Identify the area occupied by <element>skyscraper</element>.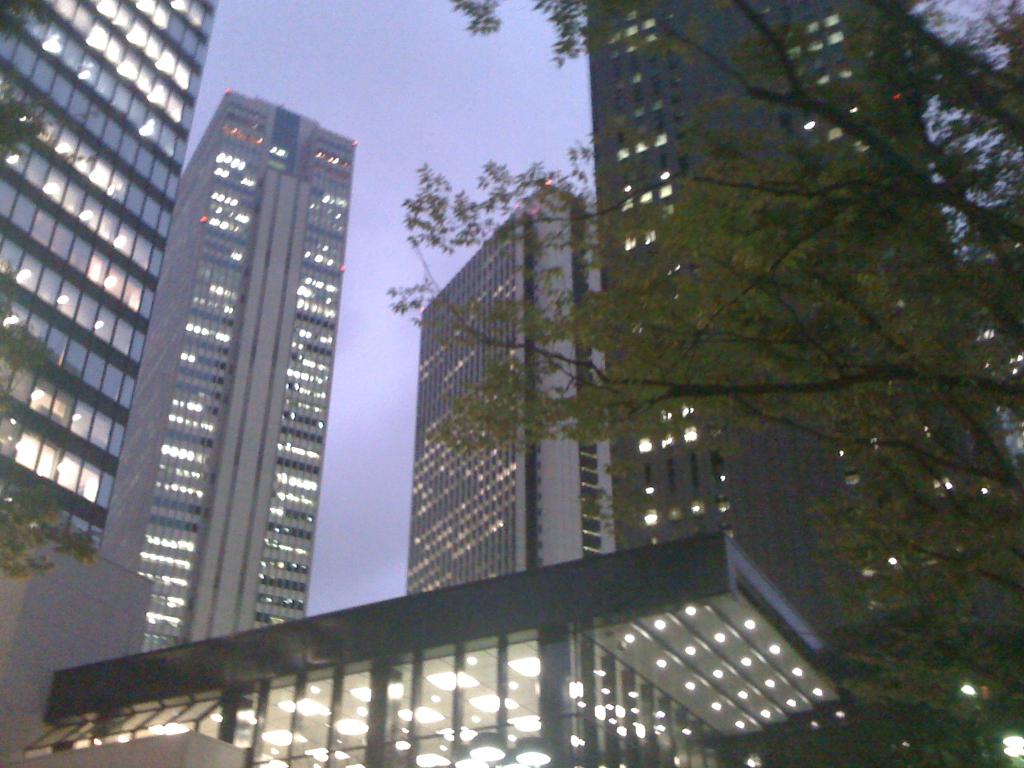
Area: bbox=(0, 0, 216, 565).
